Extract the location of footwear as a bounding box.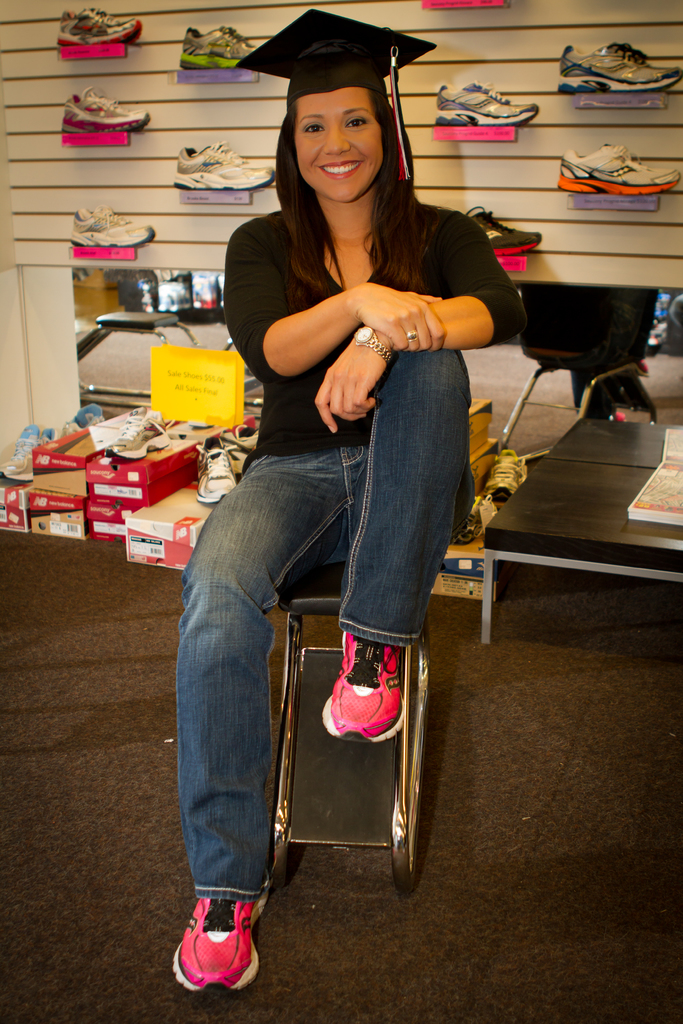
<bbox>555, 37, 682, 95</bbox>.
